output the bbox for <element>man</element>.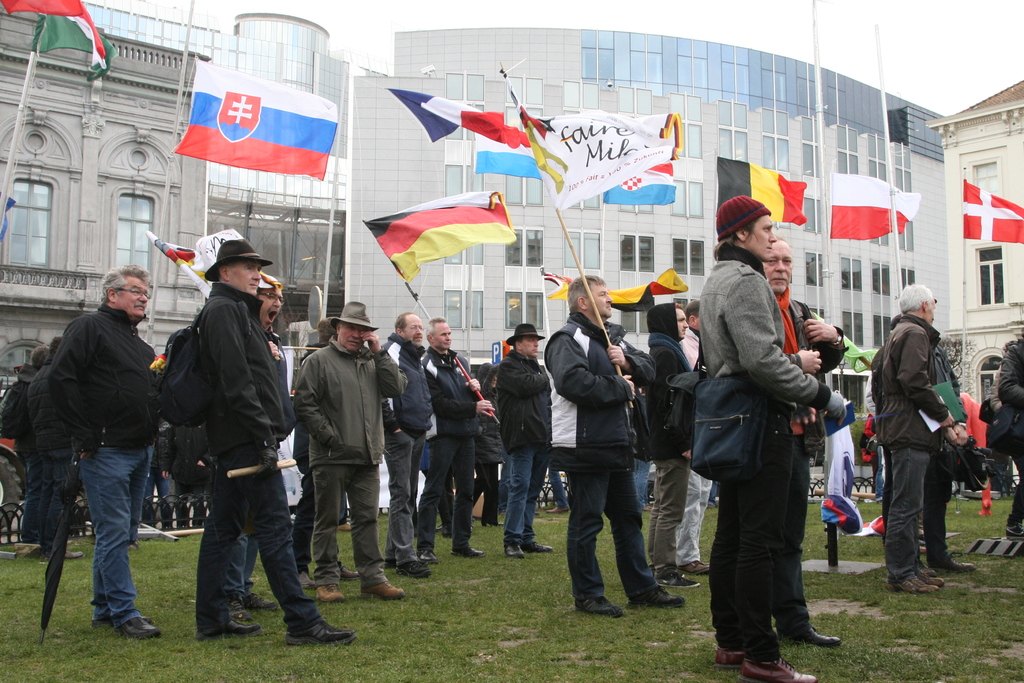
<box>871,281,955,593</box>.
